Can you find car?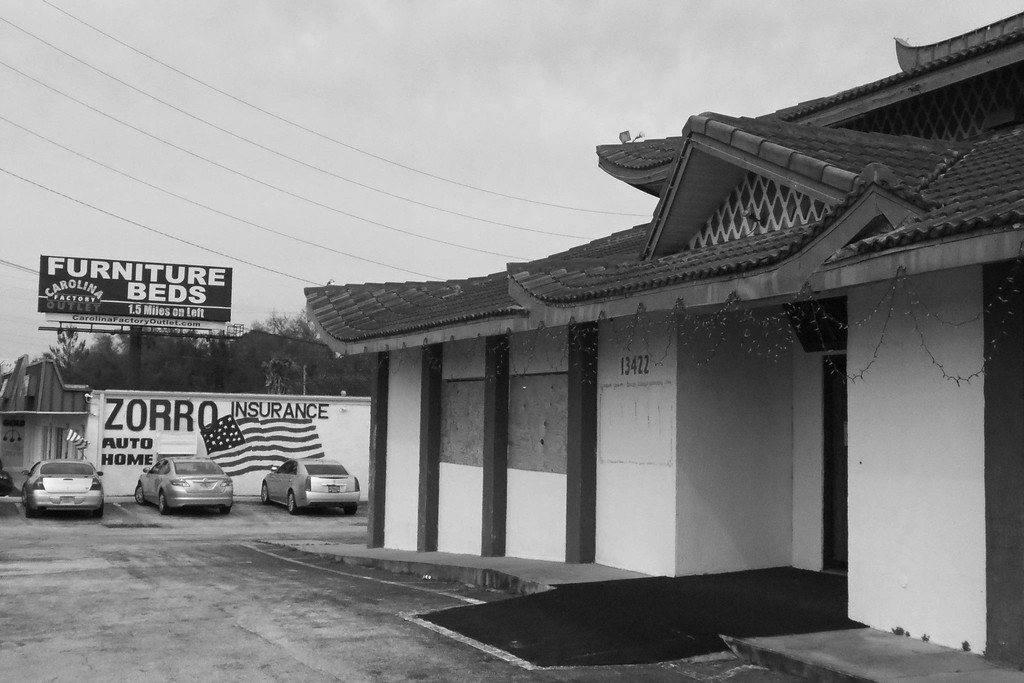
Yes, bounding box: 20,458,106,520.
